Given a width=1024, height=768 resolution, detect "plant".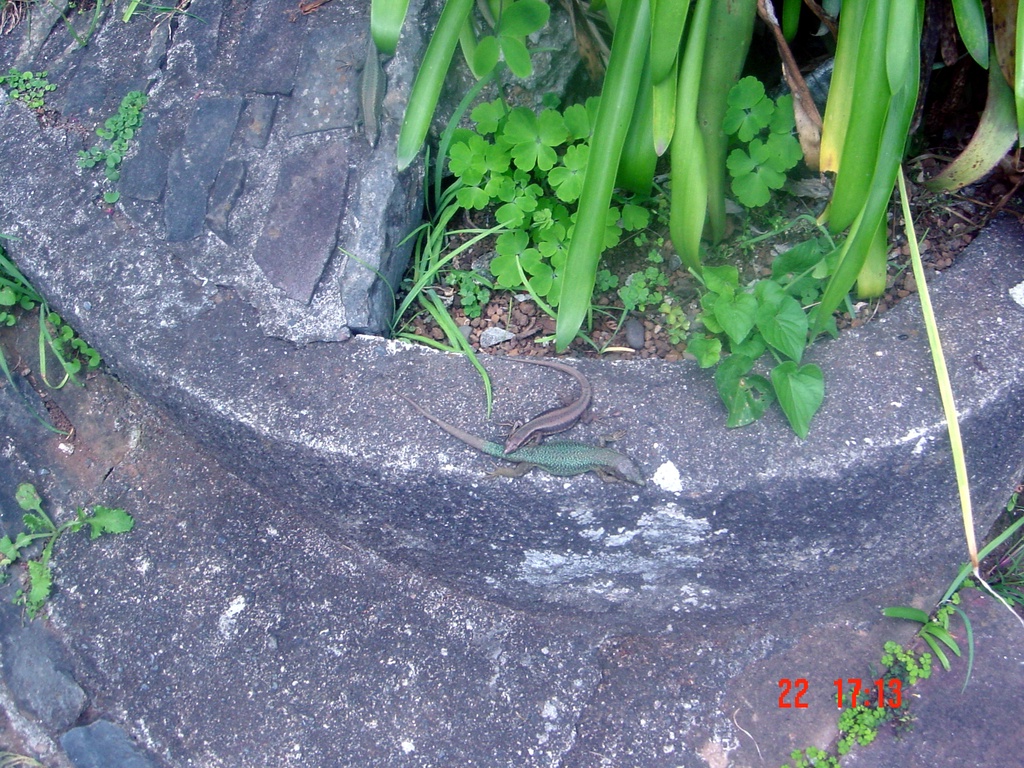
bbox=(68, 83, 156, 220).
